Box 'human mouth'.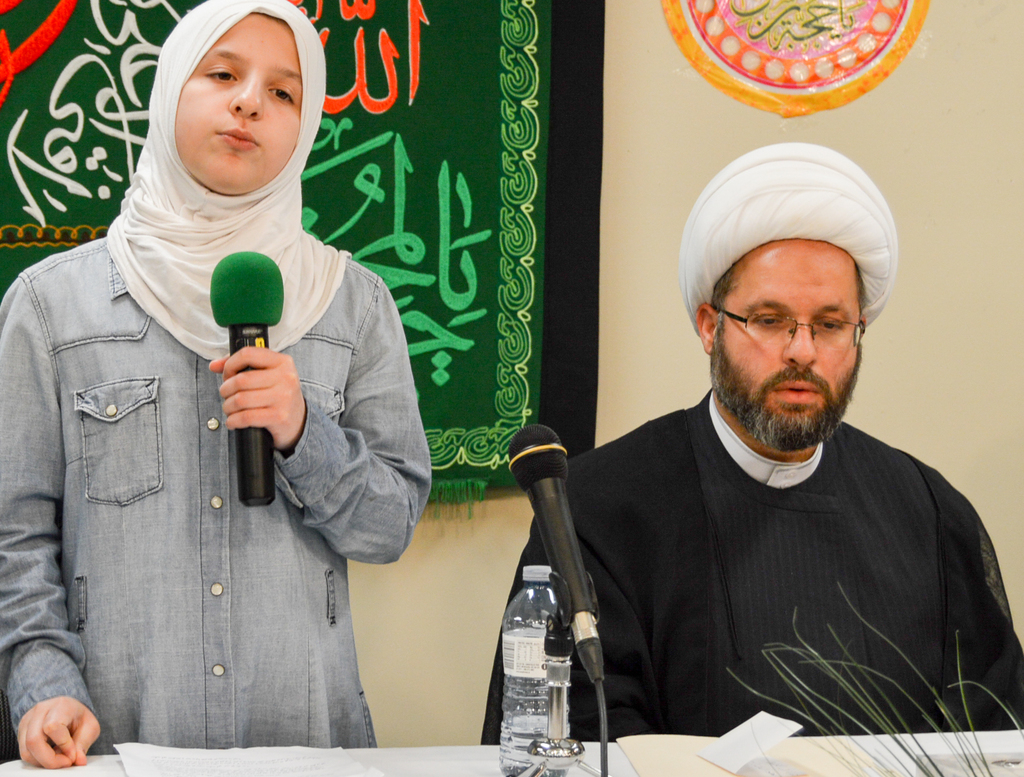
bbox(212, 126, 257, 150).
